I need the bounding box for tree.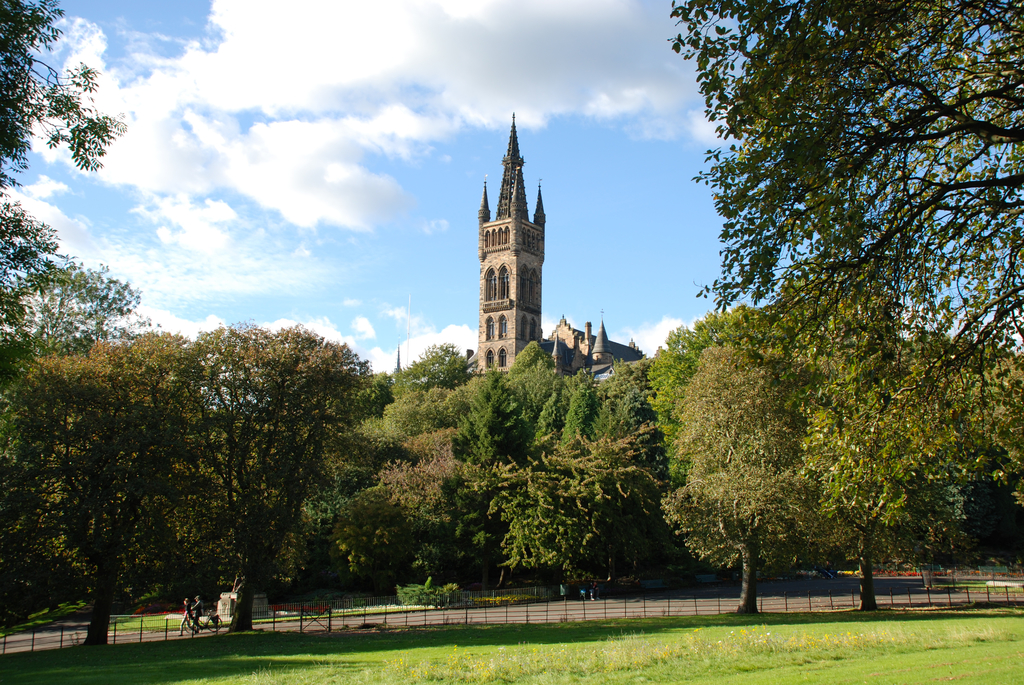
Here it is: [672, 333, 808, 617].
